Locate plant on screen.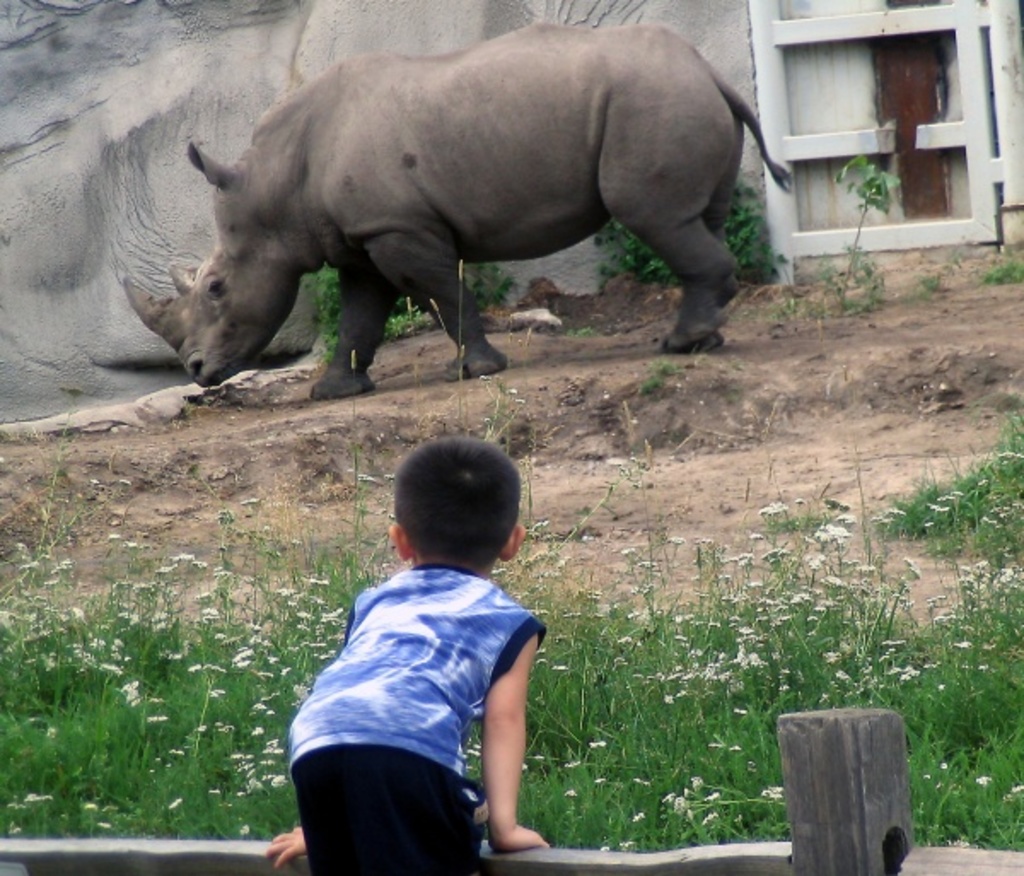
On screen at {"x1": 828, "y1": 138, "x2": 896, "y2": 311}.
